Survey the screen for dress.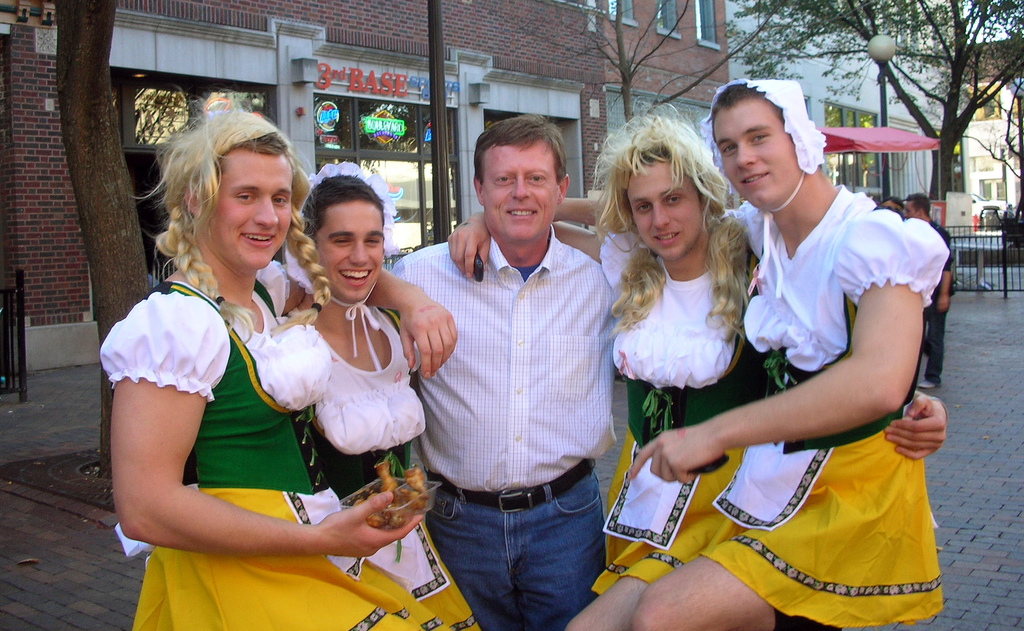
Survey found: <box>98,257,424,630</box>.
